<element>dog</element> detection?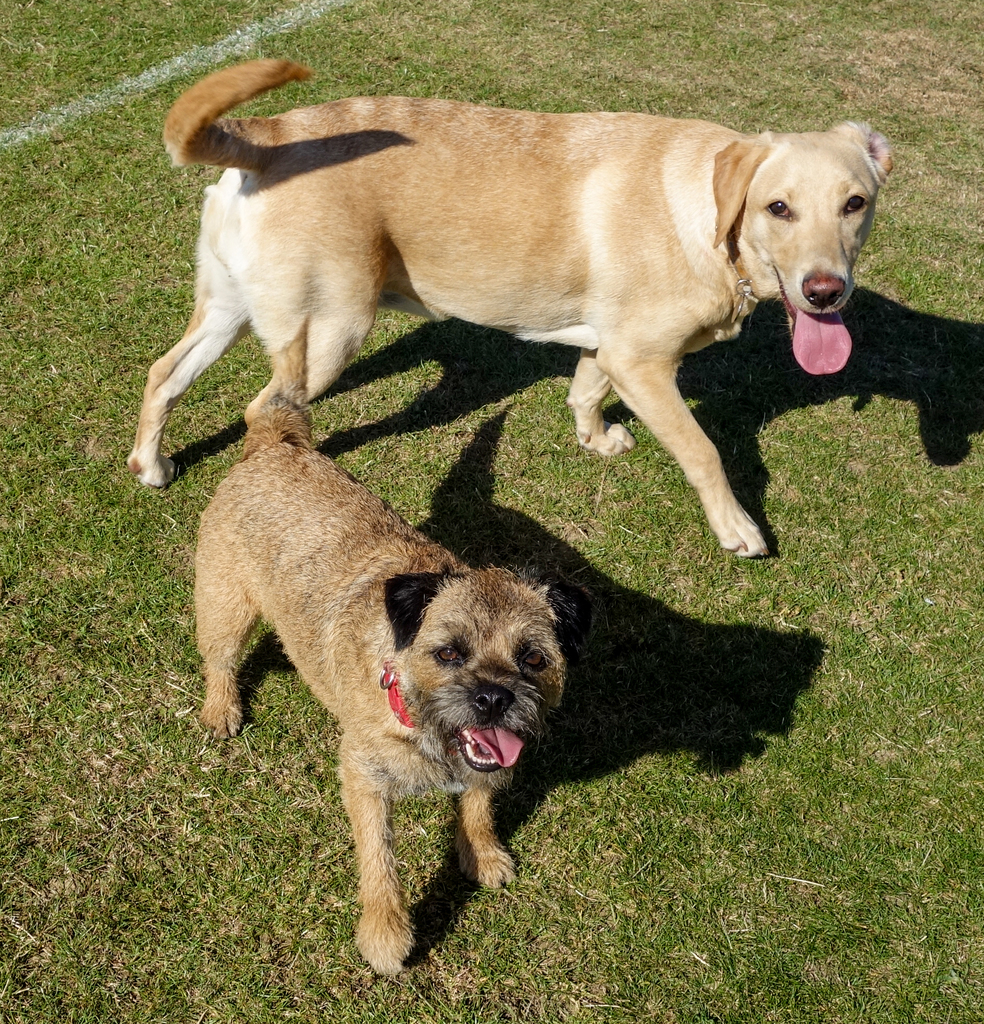
<bbox>199, 393, 570, 979</bbox>
